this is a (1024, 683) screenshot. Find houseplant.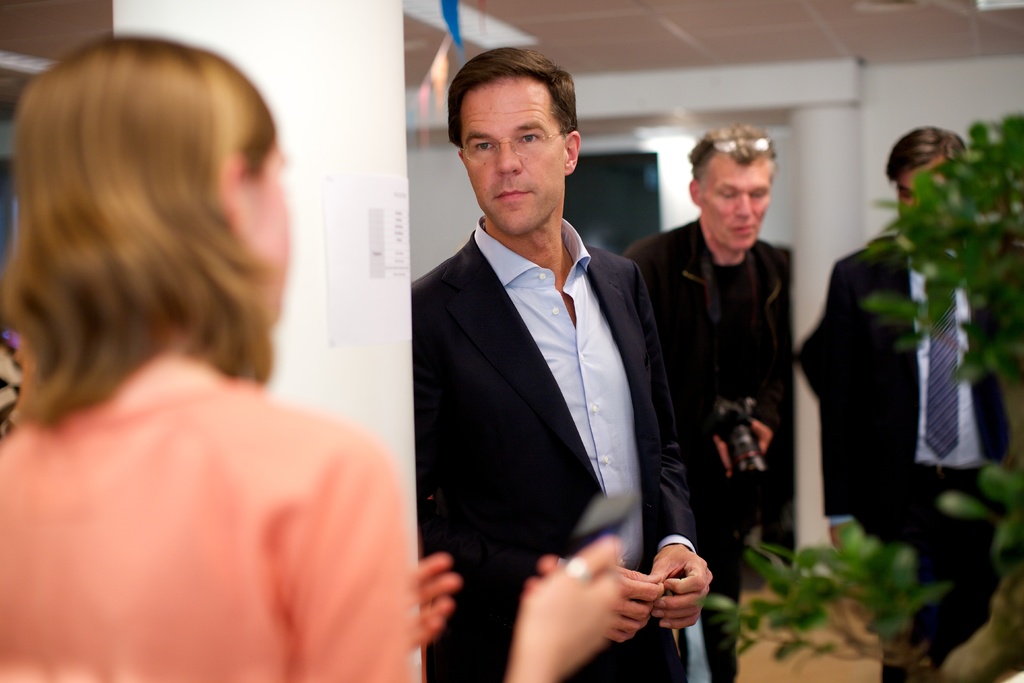
Bounding box: [x1=700, y1=114, x2=1023, y2=682].
